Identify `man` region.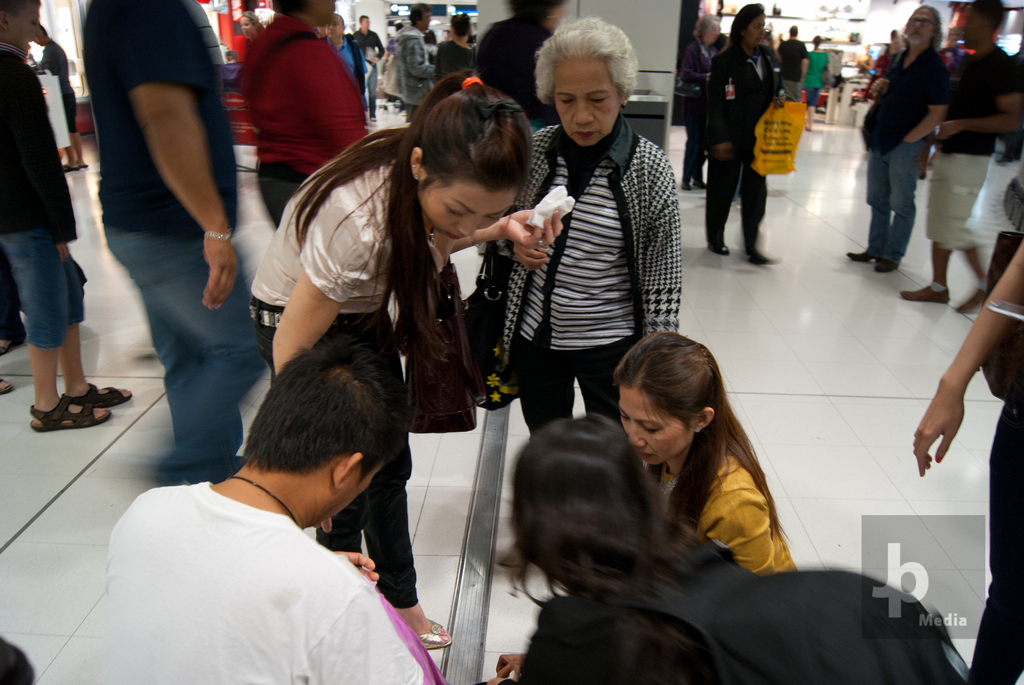
Region: pyautogui.locateOnScreen(843, 4, 949, 274).
